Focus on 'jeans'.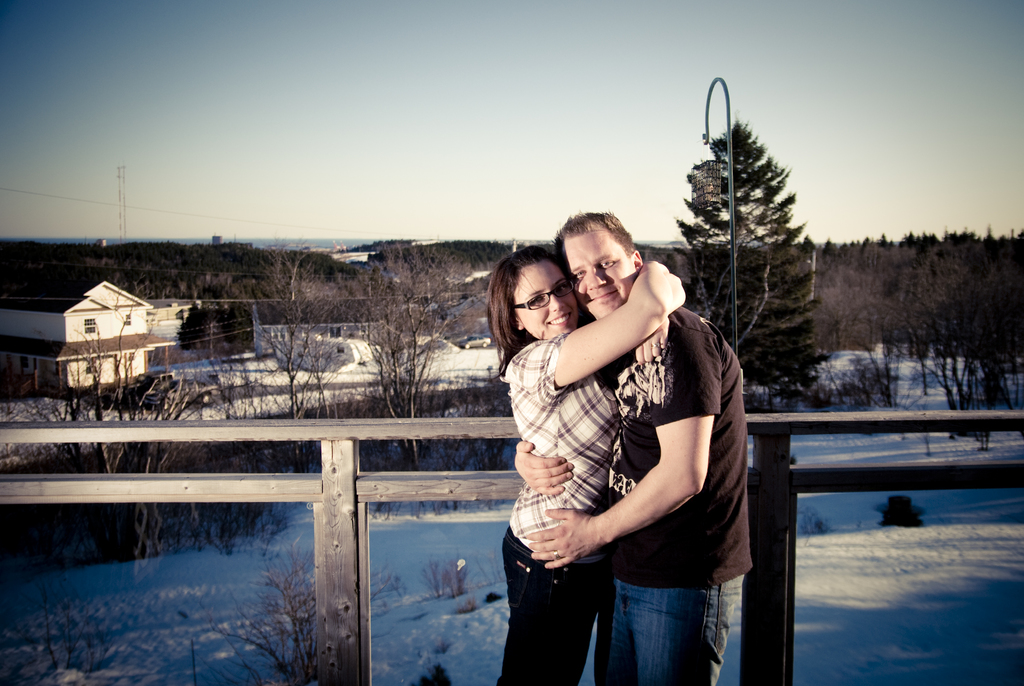
Focused at crop(588, 559, 736, 678).
